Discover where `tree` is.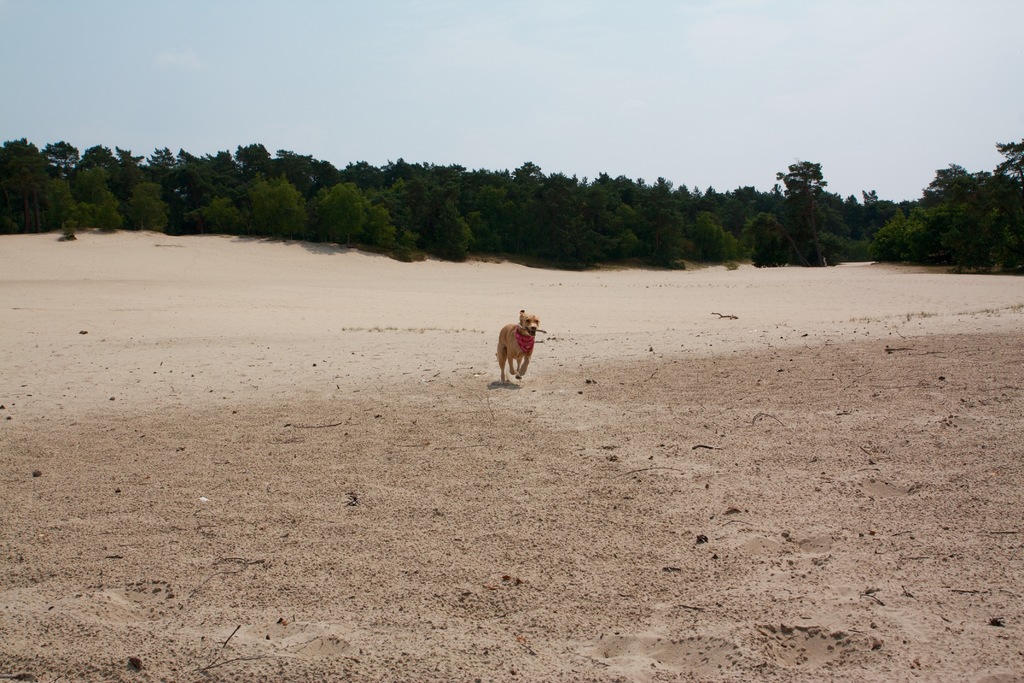
Discovered at <region>863, 185, 899, 230</region>.
